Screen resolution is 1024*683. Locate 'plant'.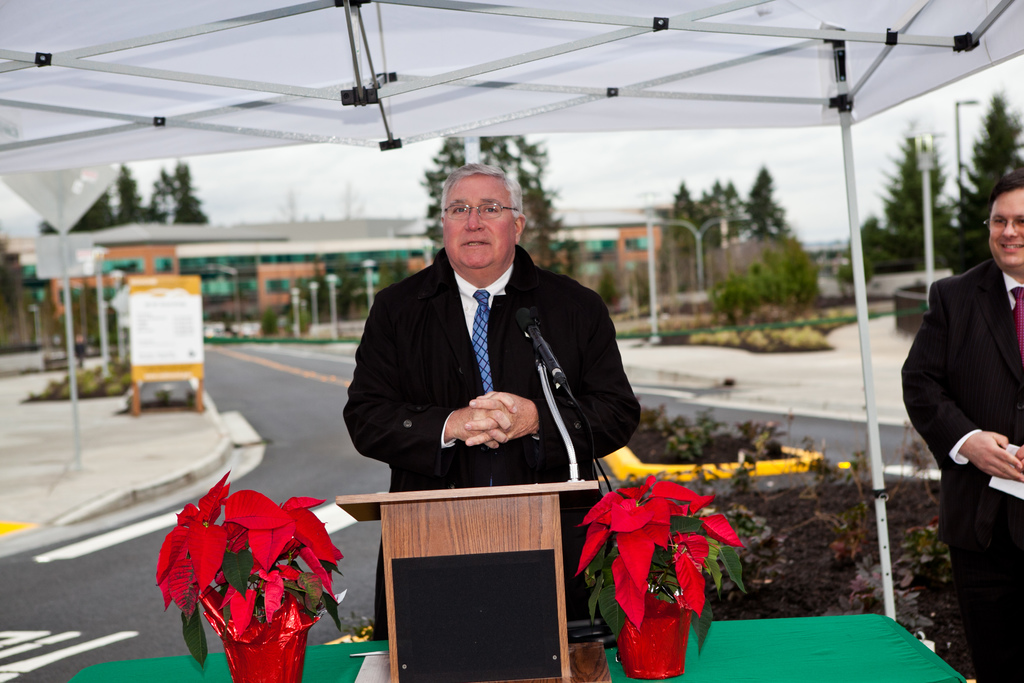
152, 465, 346, 677.
